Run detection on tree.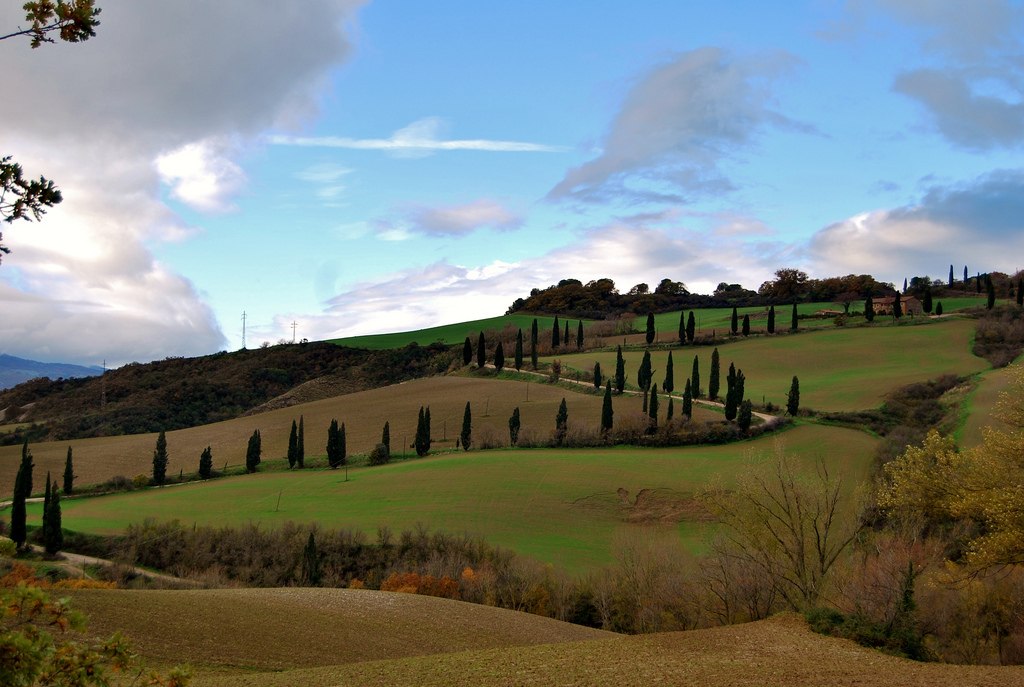
Result: 591/359/602/391.
